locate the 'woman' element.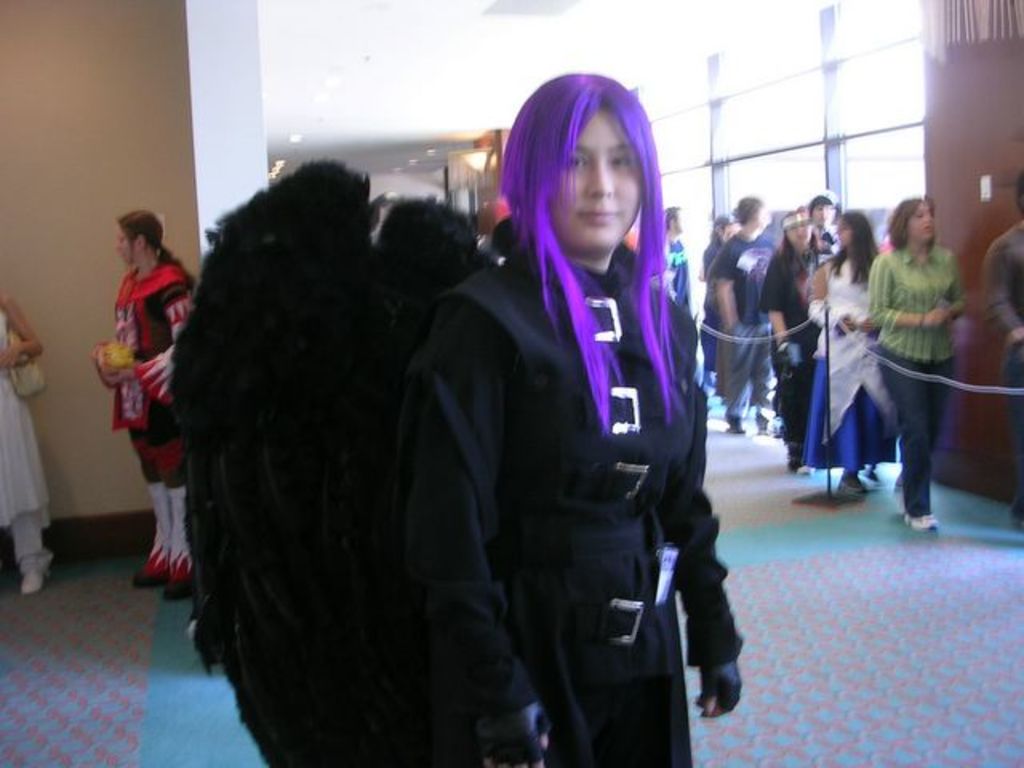
Element bbox: box(746, 208, 834, 482).
